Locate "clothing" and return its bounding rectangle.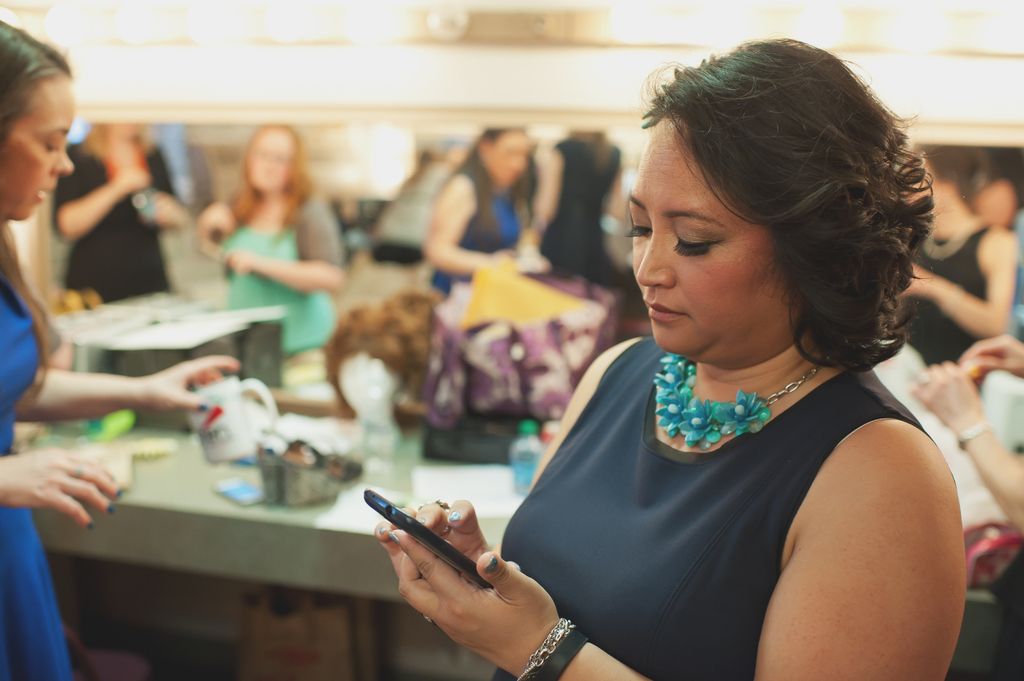
<bbox>209, 175, 346, 349</bbox>.
